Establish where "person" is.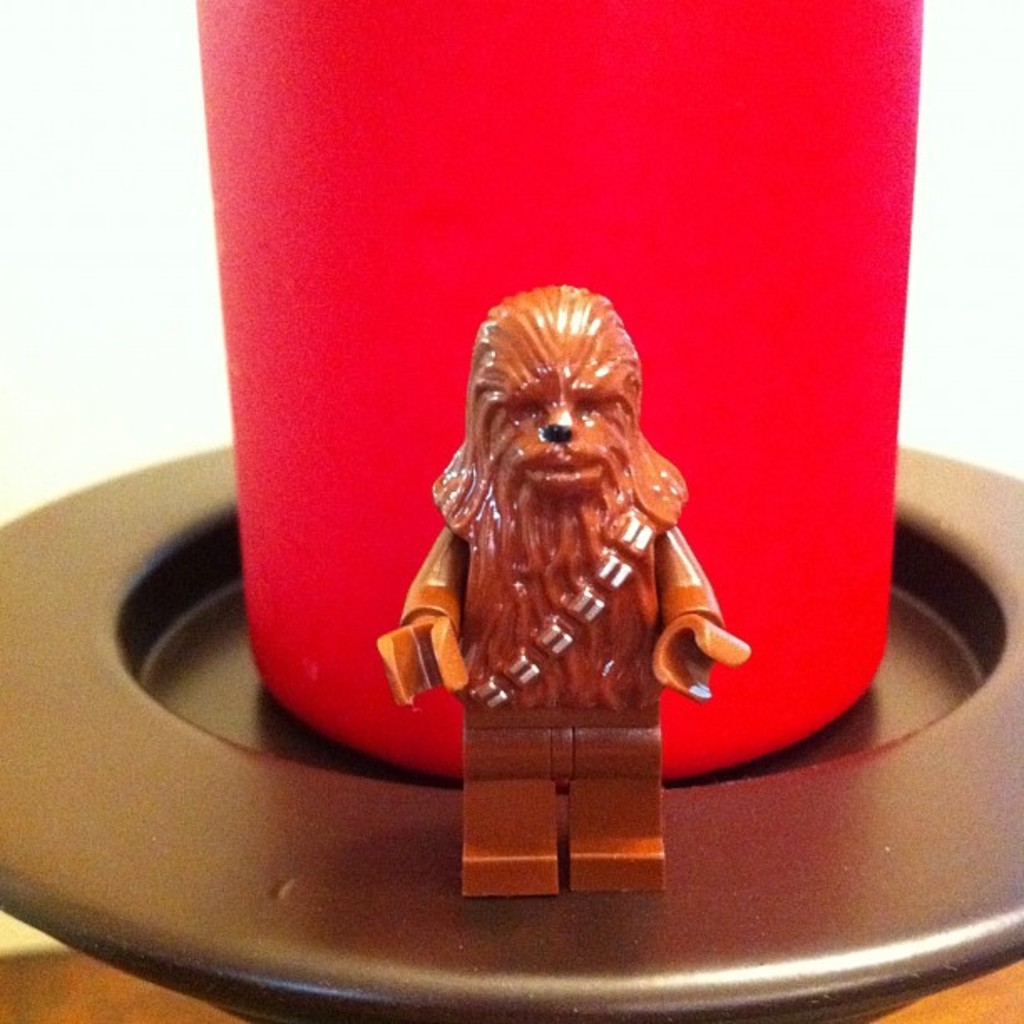
Established at rect(400, 248, 760, 887).
